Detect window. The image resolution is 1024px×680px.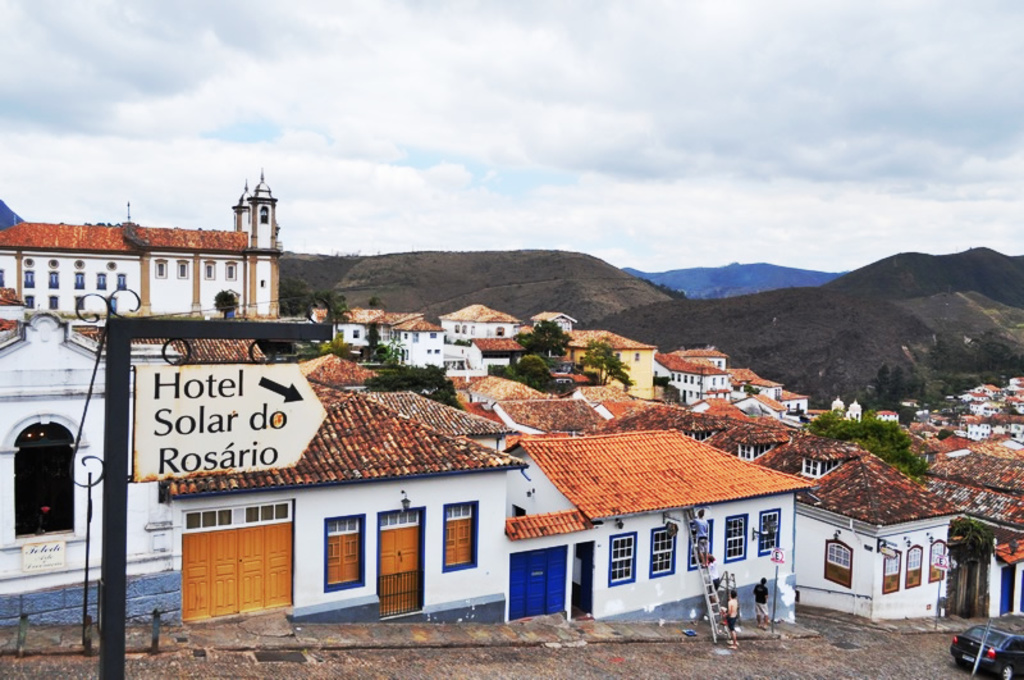
(x1=681, y1=432, x2=714, y2=444).
